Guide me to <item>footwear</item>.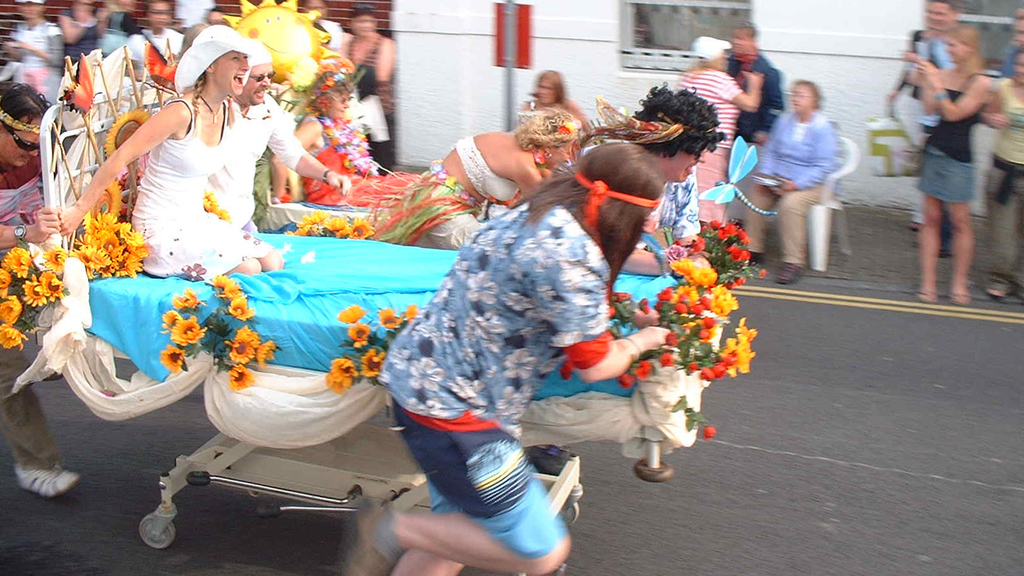
Guidance: (741,253,761,275).
